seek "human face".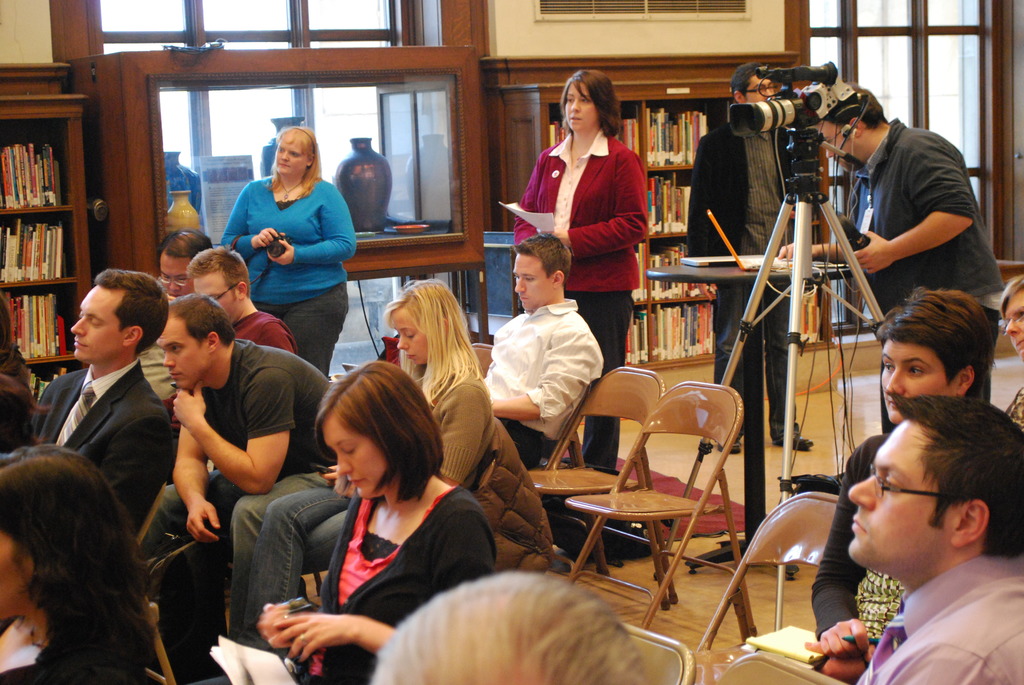
{"x1": 150, "y1": 249, "x2": 202, "y2": 297}.
